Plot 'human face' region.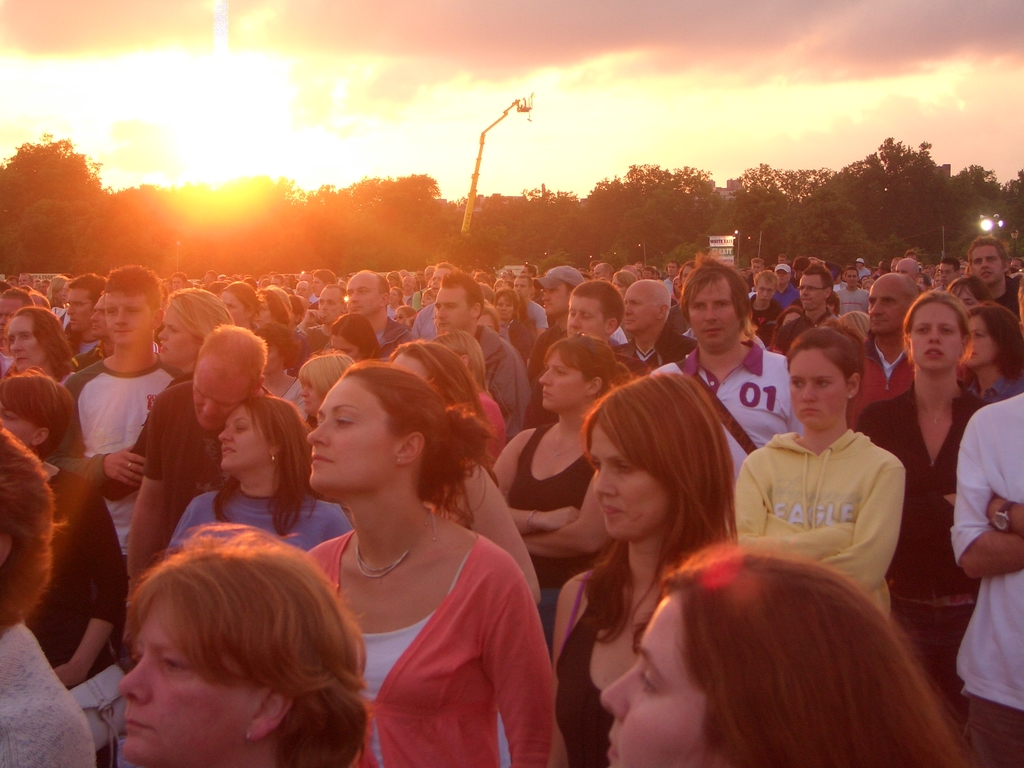
Plotted at [left=6, top=312, right=46, bottom=372].
